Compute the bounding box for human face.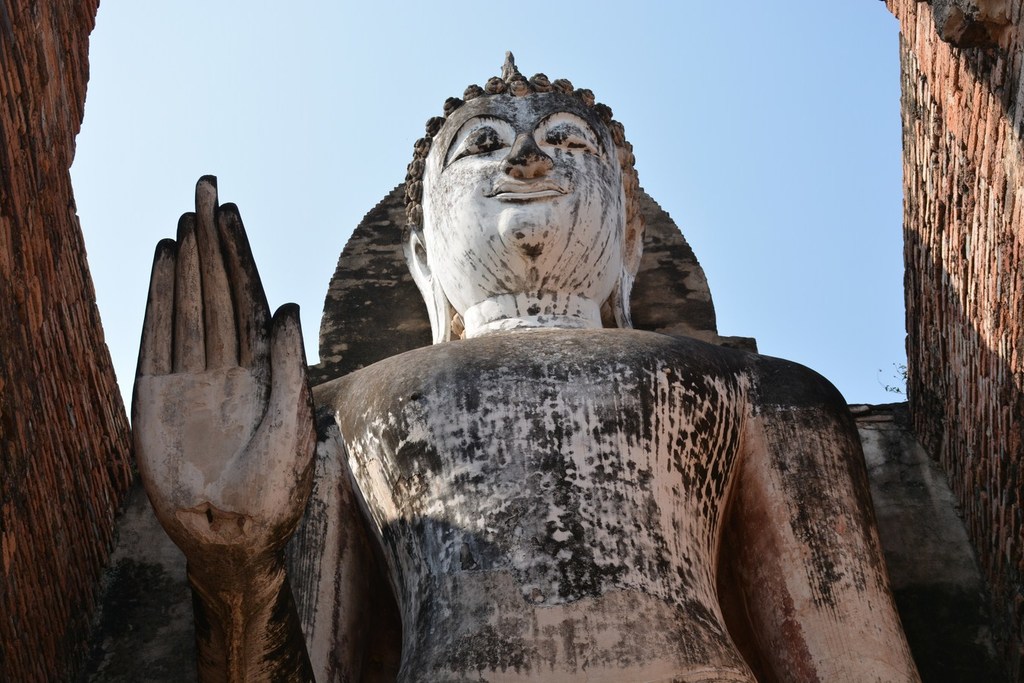
<region>420, 90, 621, 247</region>.
